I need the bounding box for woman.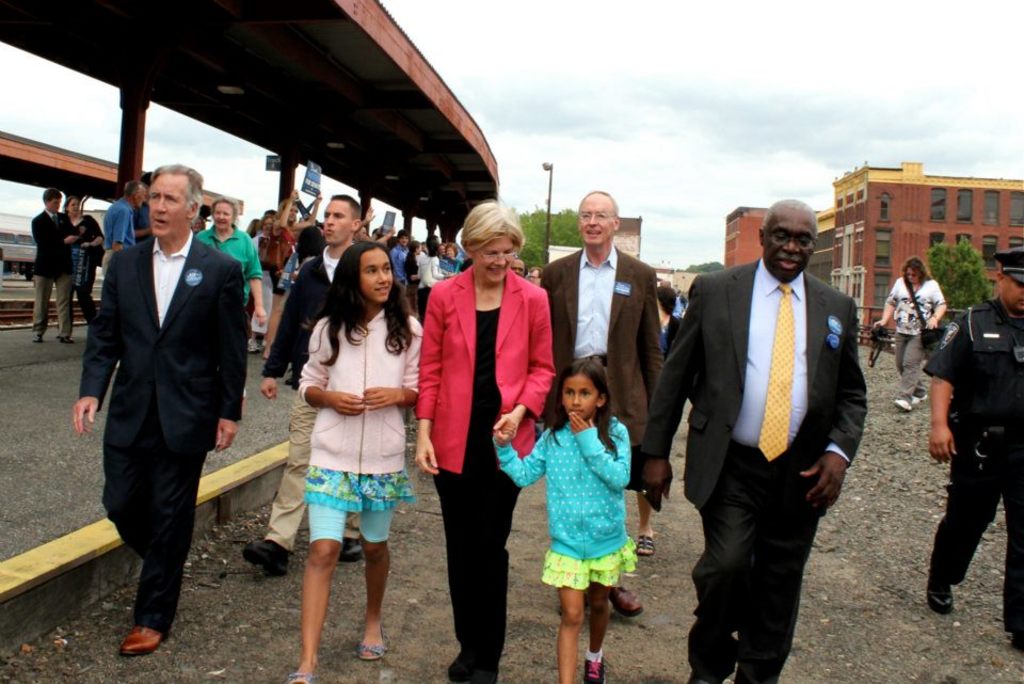
Here it is: 259,184,322,347.
